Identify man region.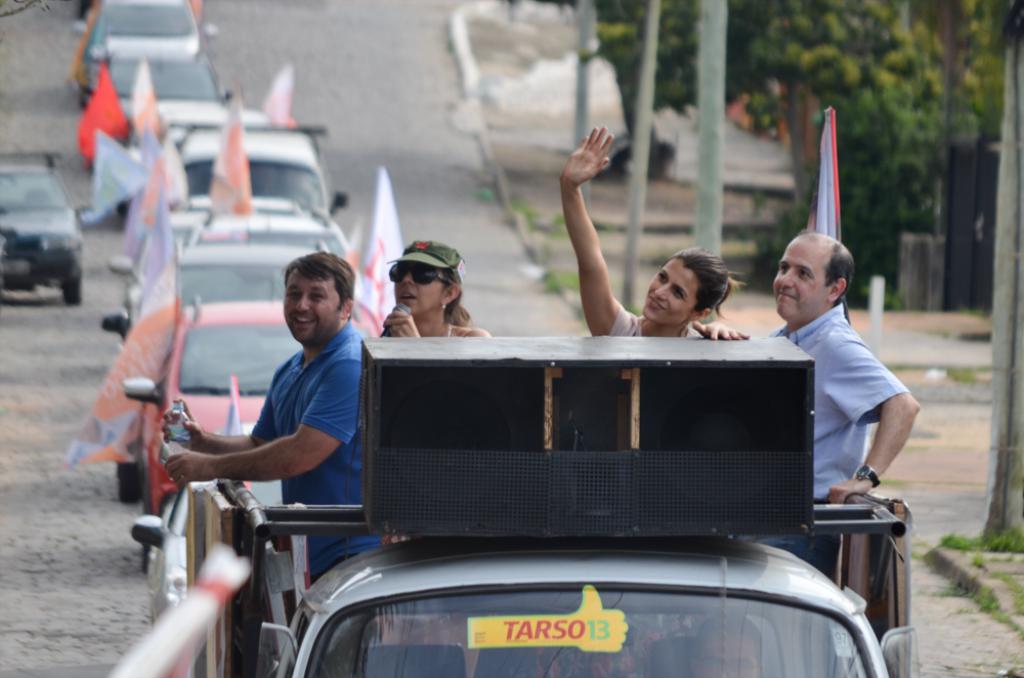
Region: select_region(766, 231, 922, 504).
